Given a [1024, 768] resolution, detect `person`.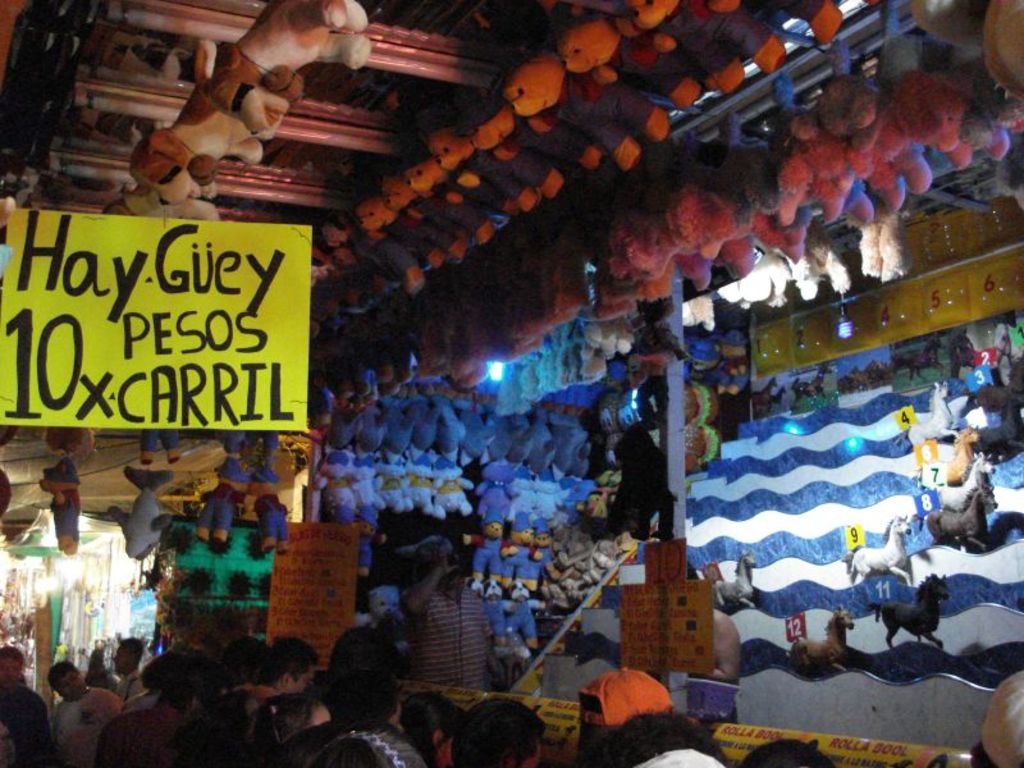
region(445, 696, 544, 767).
